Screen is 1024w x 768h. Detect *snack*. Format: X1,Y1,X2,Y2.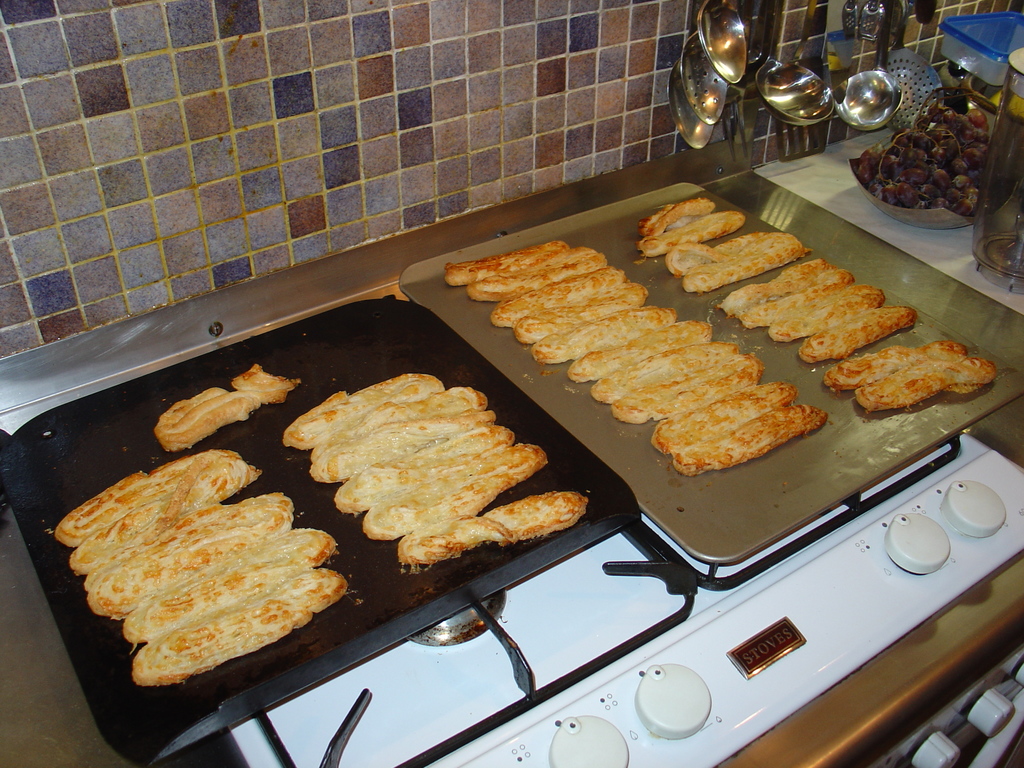
152,358,305,447.
